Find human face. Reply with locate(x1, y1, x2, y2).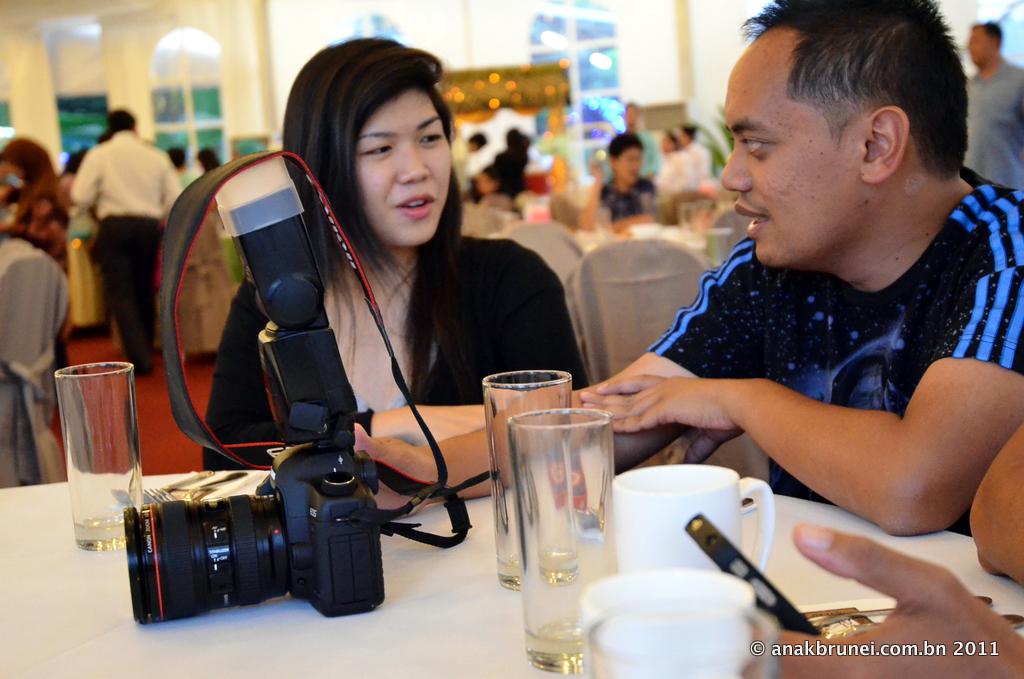
locate(680, 129, 688, 145).
